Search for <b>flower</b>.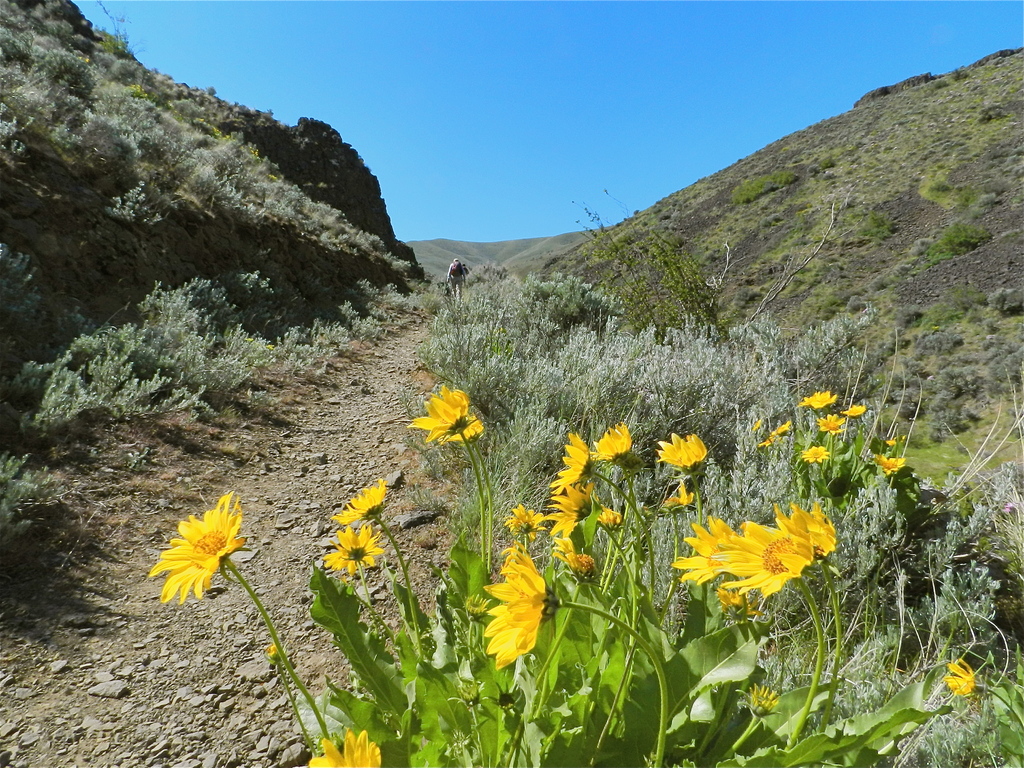
Found at box(873, 452, 913, 479).
